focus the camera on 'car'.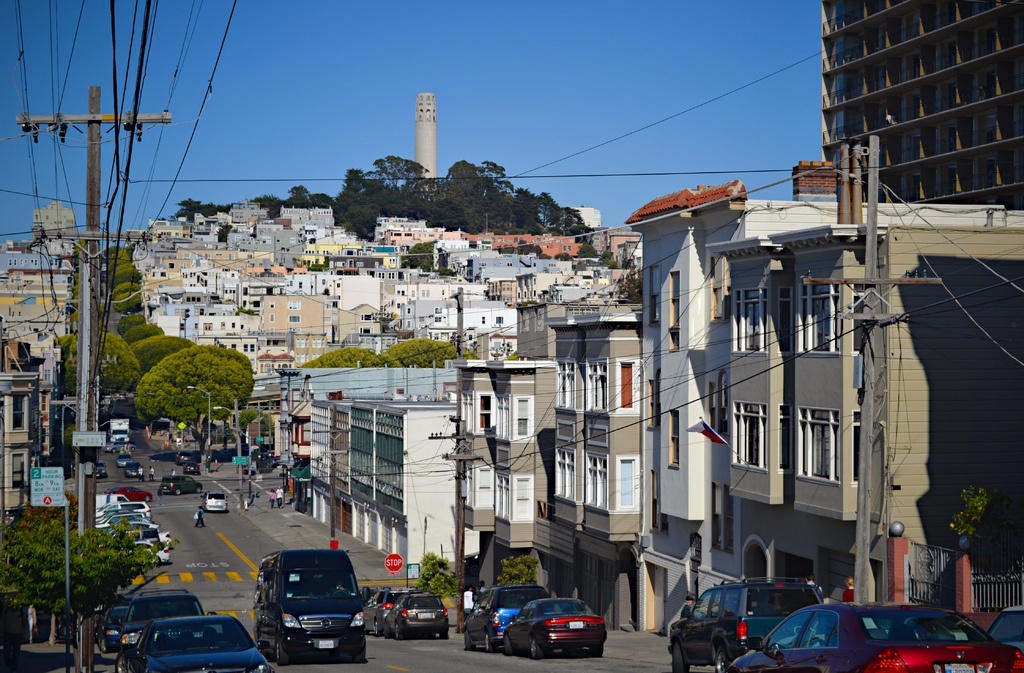
Focus region: 364,587,416,635.
